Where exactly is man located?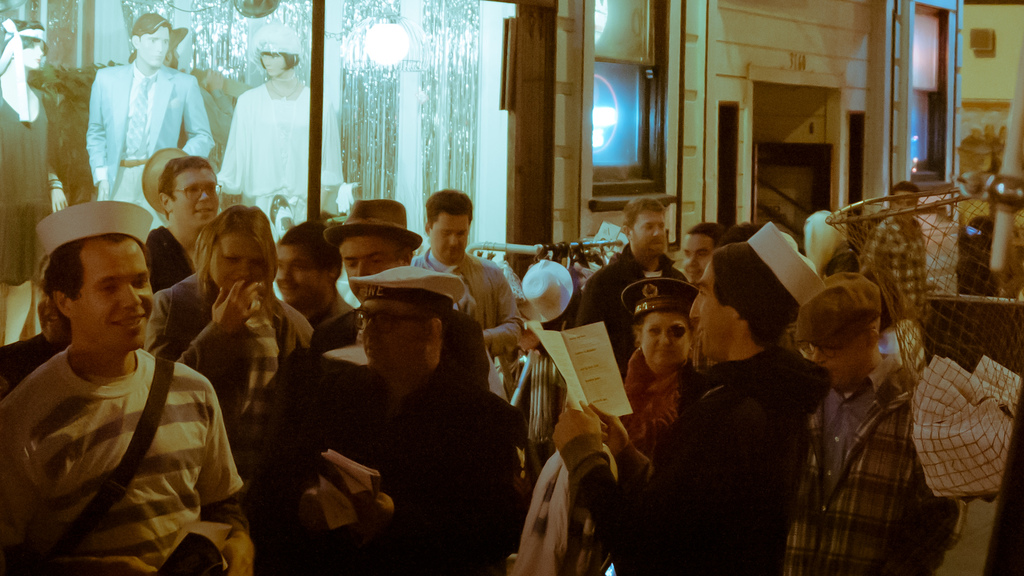
Its bounding box is {"x1": 403, "y1": 183, "x2": 531, "y2": 406}.
